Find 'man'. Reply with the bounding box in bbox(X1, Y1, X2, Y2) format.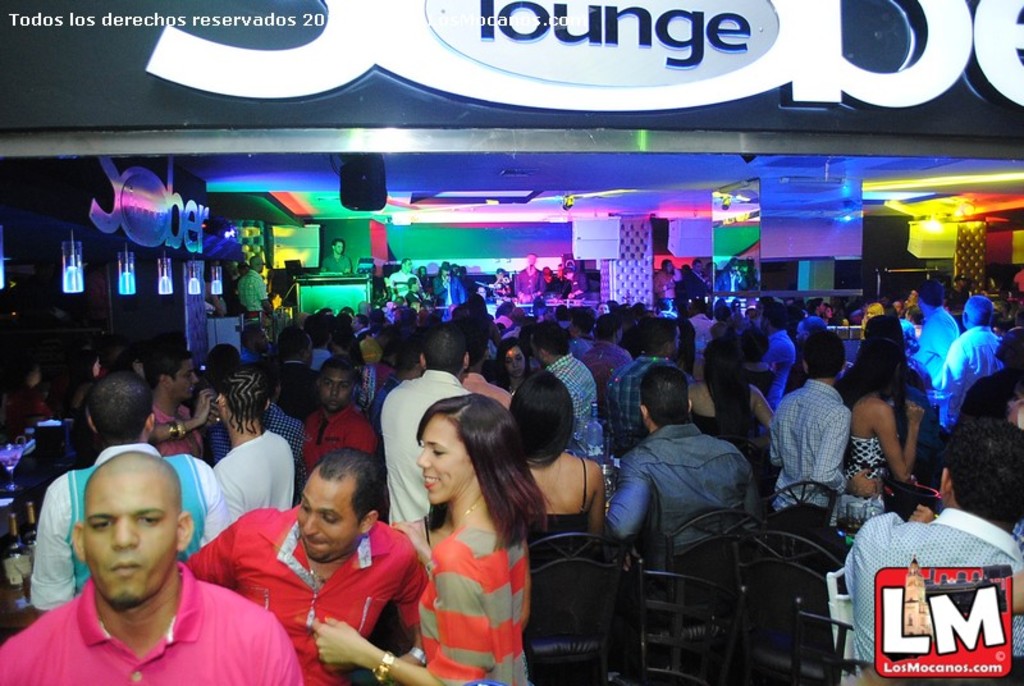
bbox(393, 271, 425, 298).
